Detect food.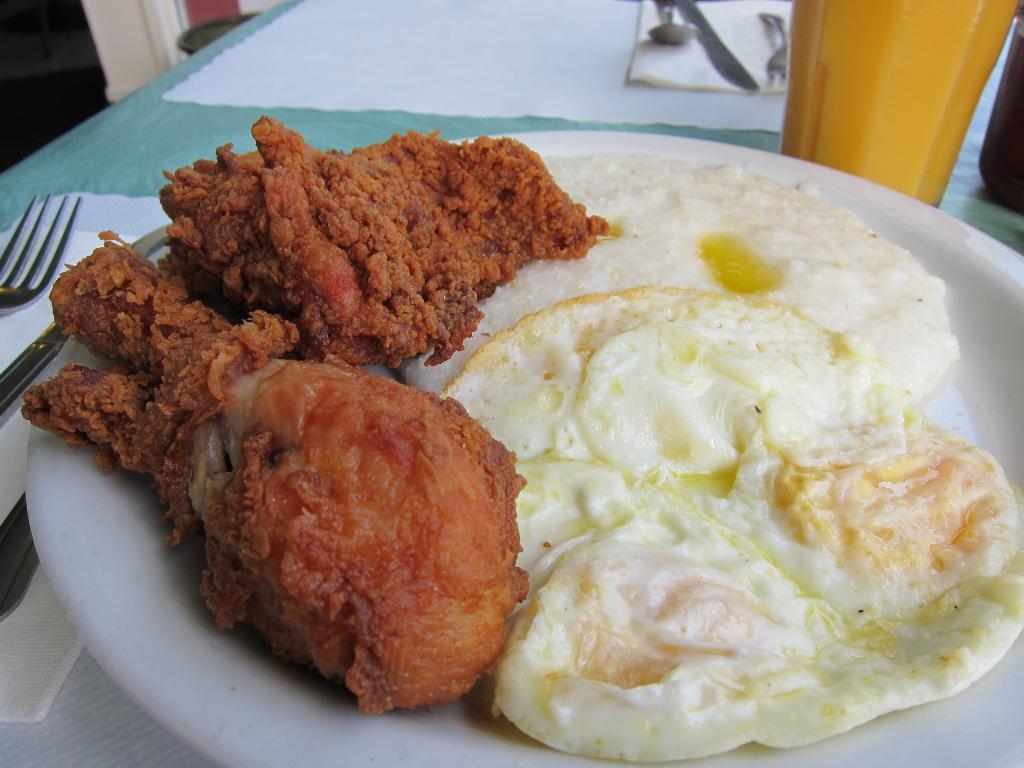
Detected at bbox(159, 118, 613, 376).
